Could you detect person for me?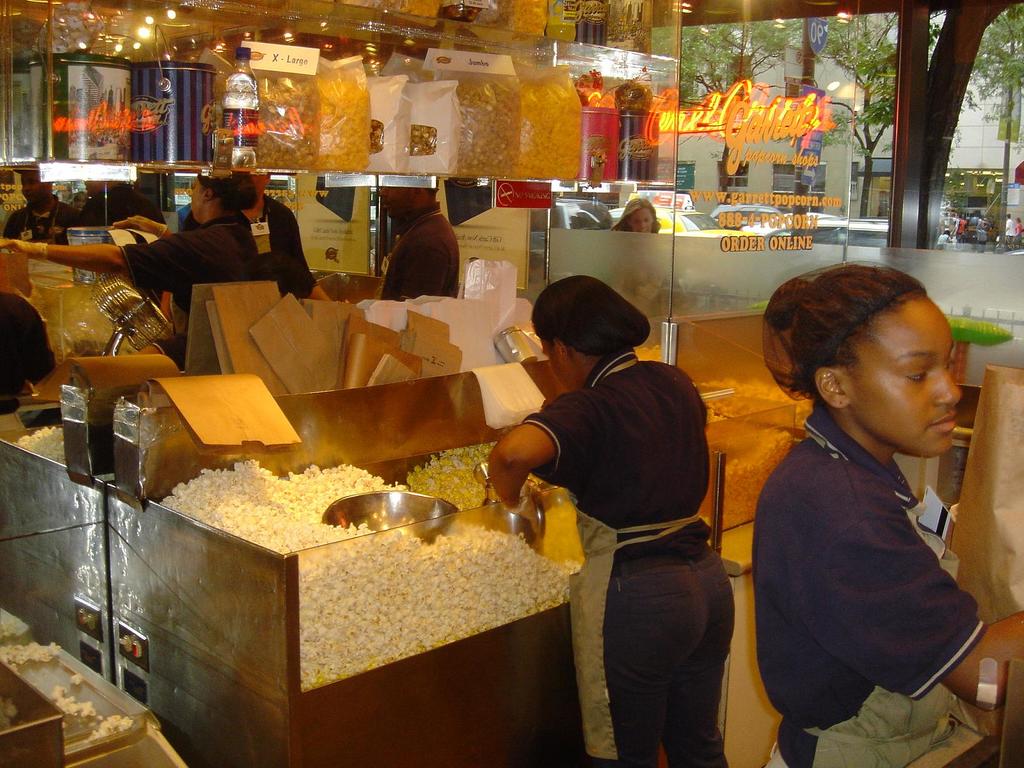
Detection result: bbox(746, 243, 1011, 760).
